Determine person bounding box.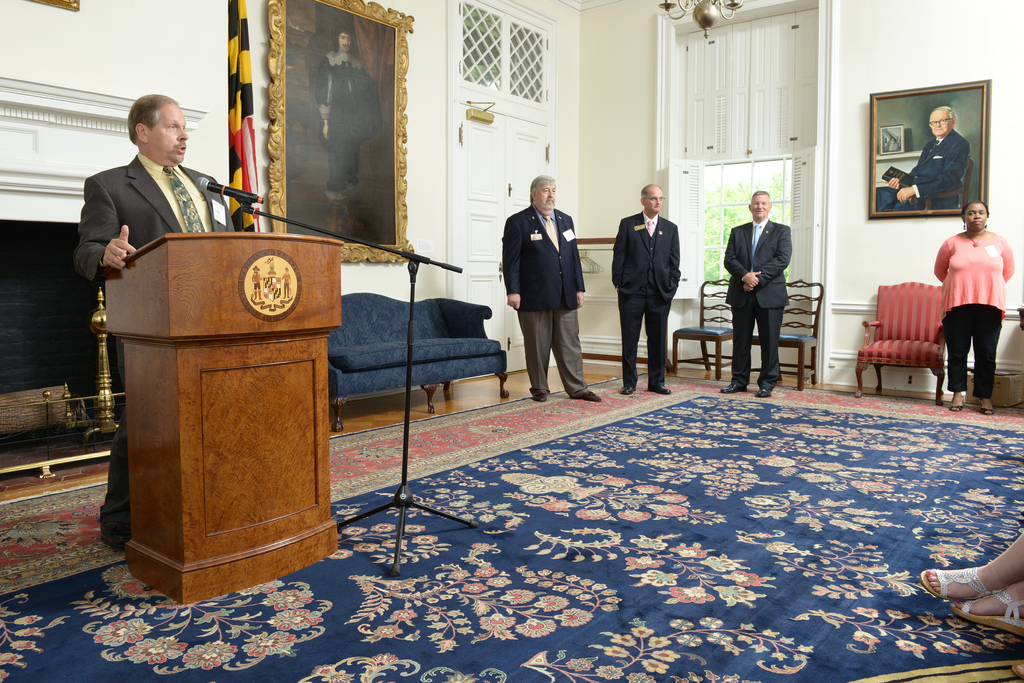
Determined: BBox(875, 104, 967, 210).
